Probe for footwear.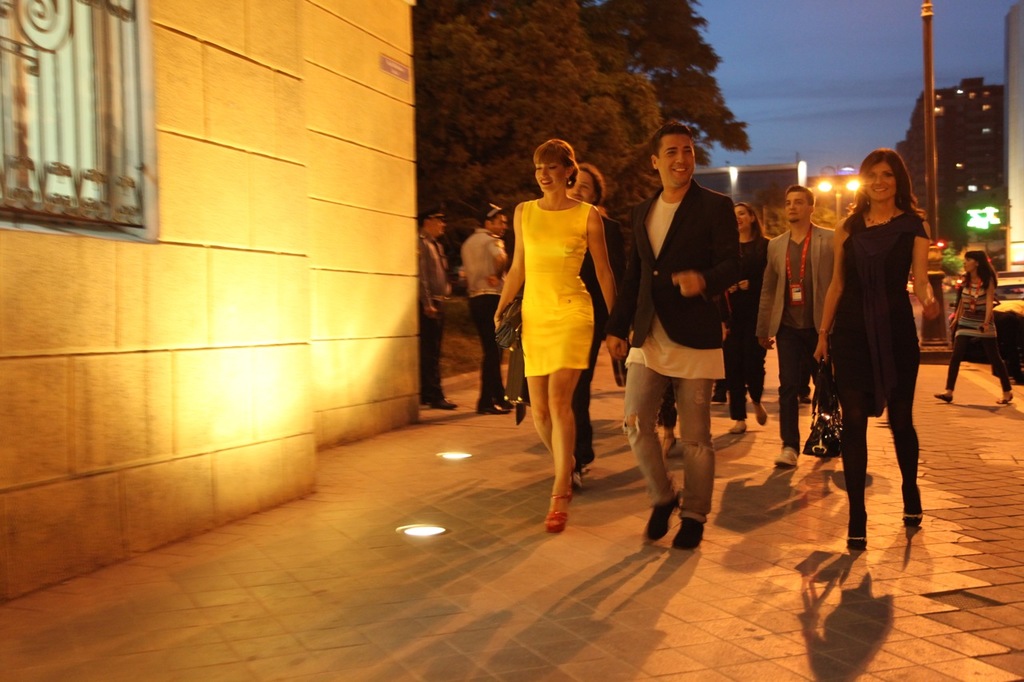
Probe result: bbox(561, 464, 582, 496).
